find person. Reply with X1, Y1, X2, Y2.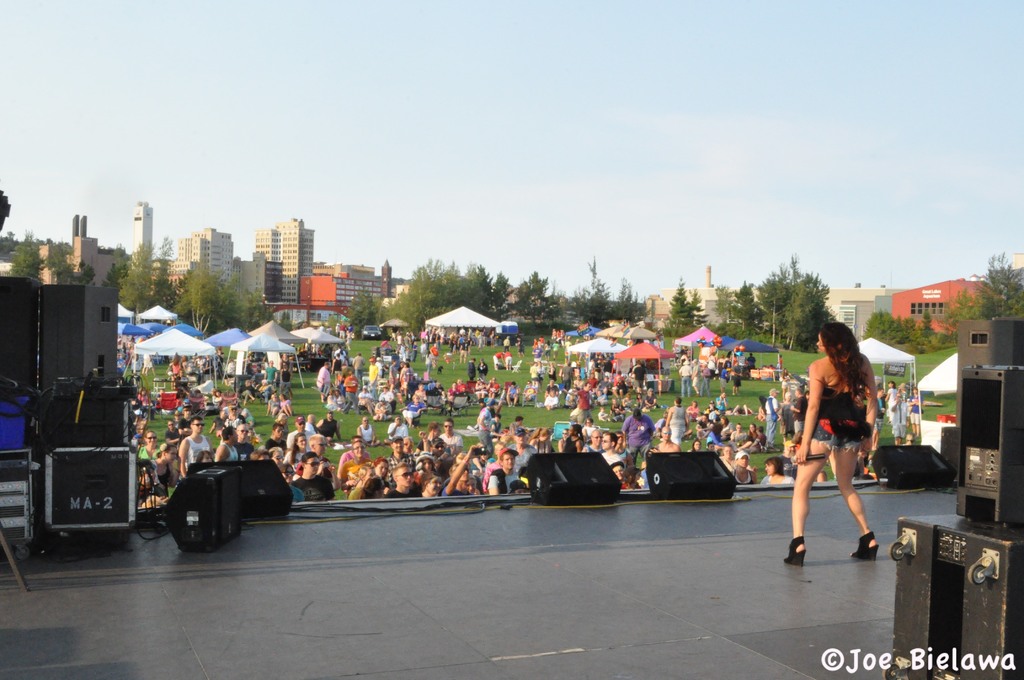
319, 322, 324, 330.
